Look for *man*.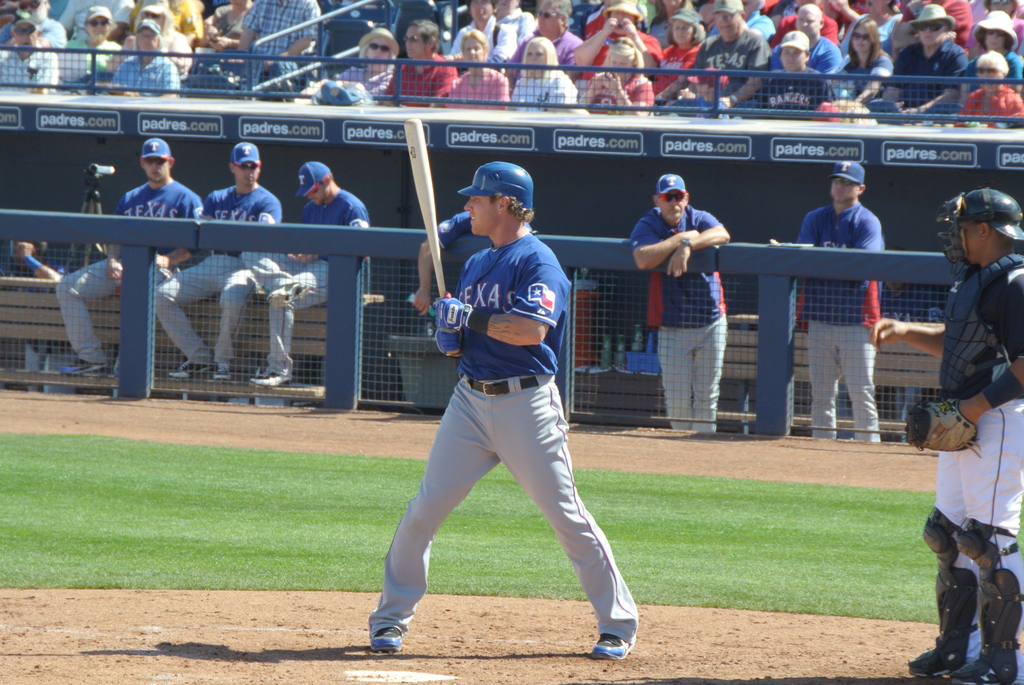
Found: x1=710, y1=0, x2=776, y2=43.
